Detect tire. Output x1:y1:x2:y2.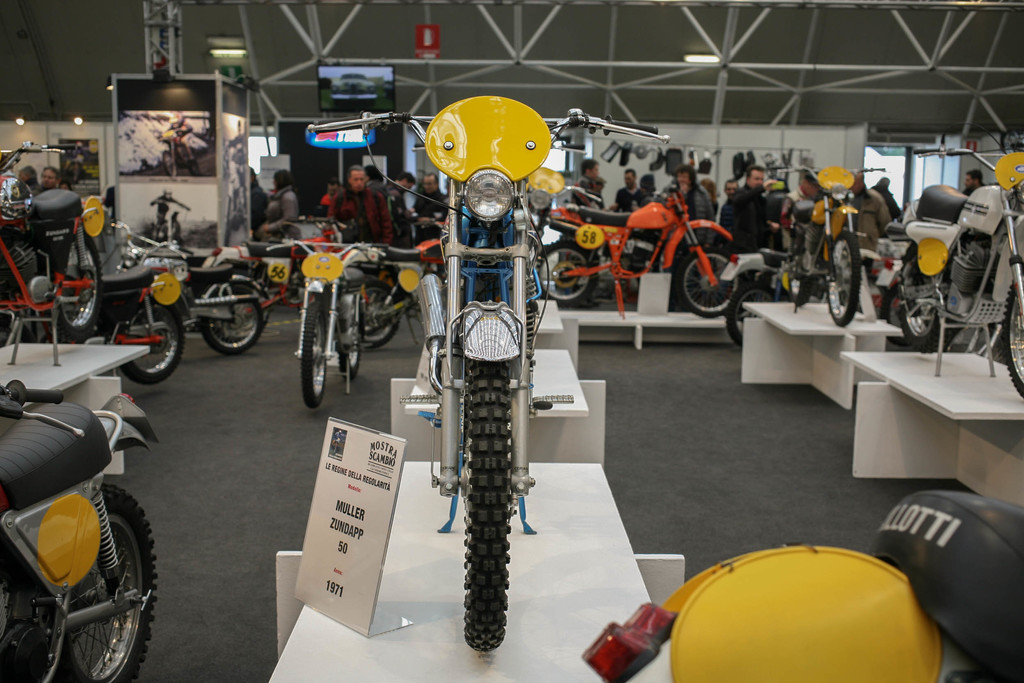
1004:266:1023:399.
